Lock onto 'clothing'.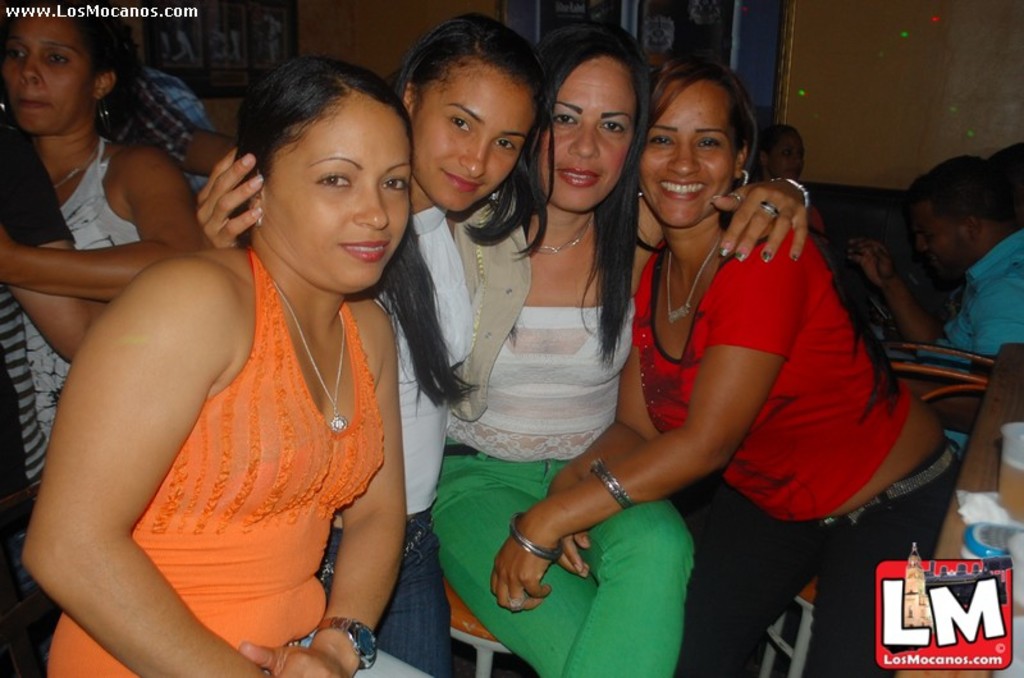
Locked: 49:246:433:677.
